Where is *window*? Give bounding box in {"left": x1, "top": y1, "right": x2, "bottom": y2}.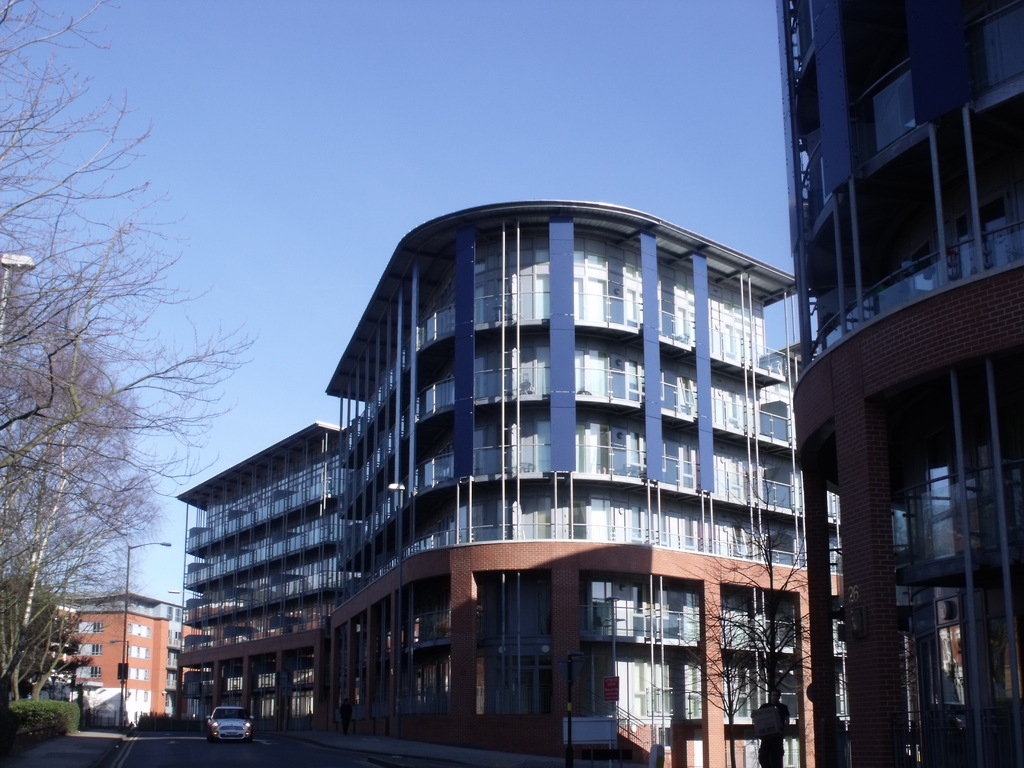
{"left": 129, "top": 662, "right": 150, "bottom": 685}.
